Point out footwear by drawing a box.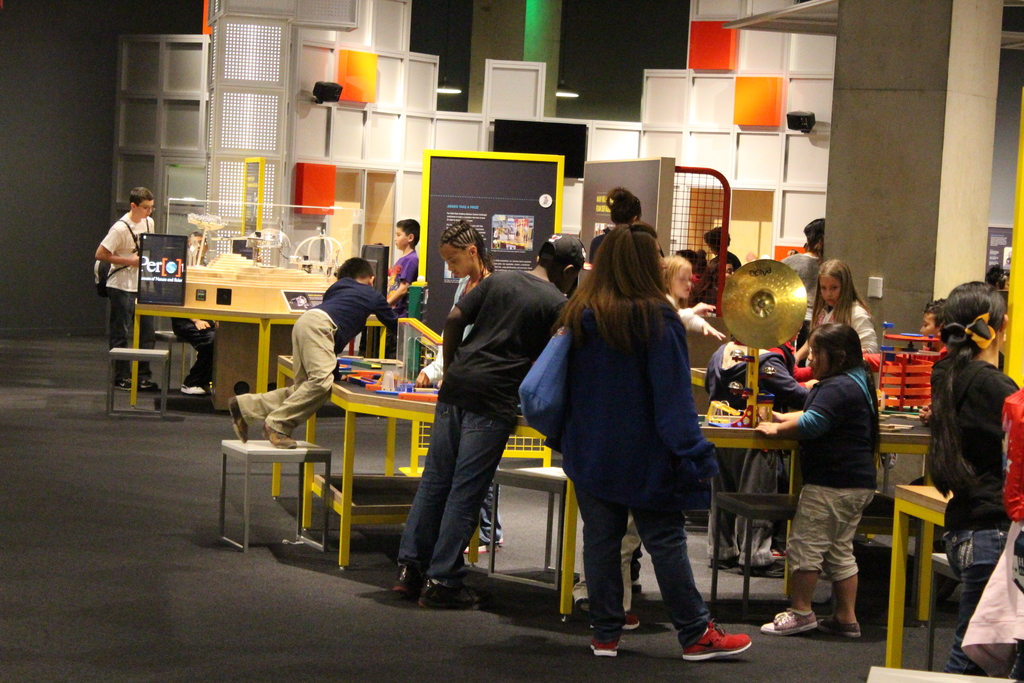
select_region(217, 397, 257, 448).
